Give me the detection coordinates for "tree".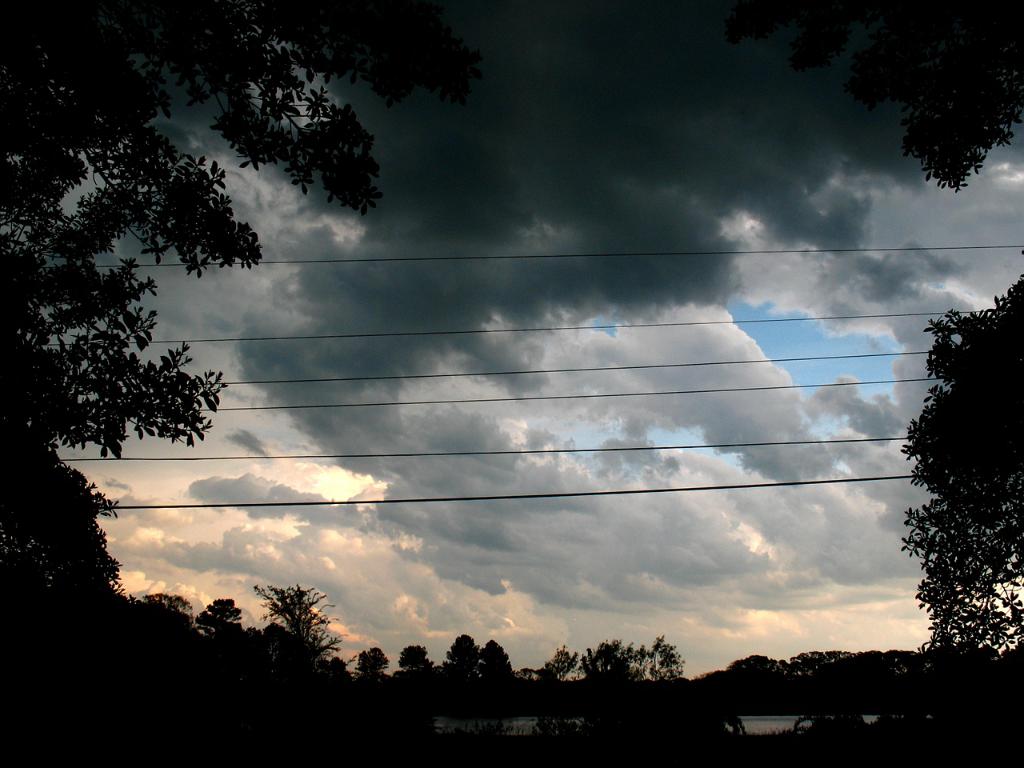
locate(401, 644, 429, 670).
